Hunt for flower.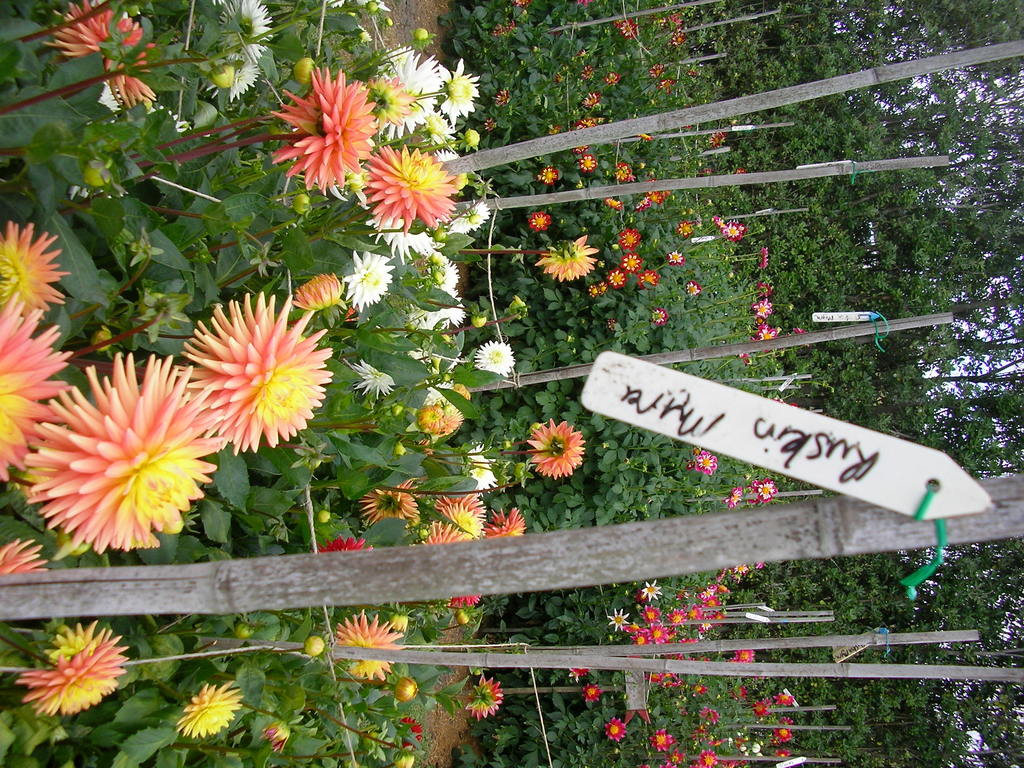
Hunted down at box(431, 494, 484, 532).
